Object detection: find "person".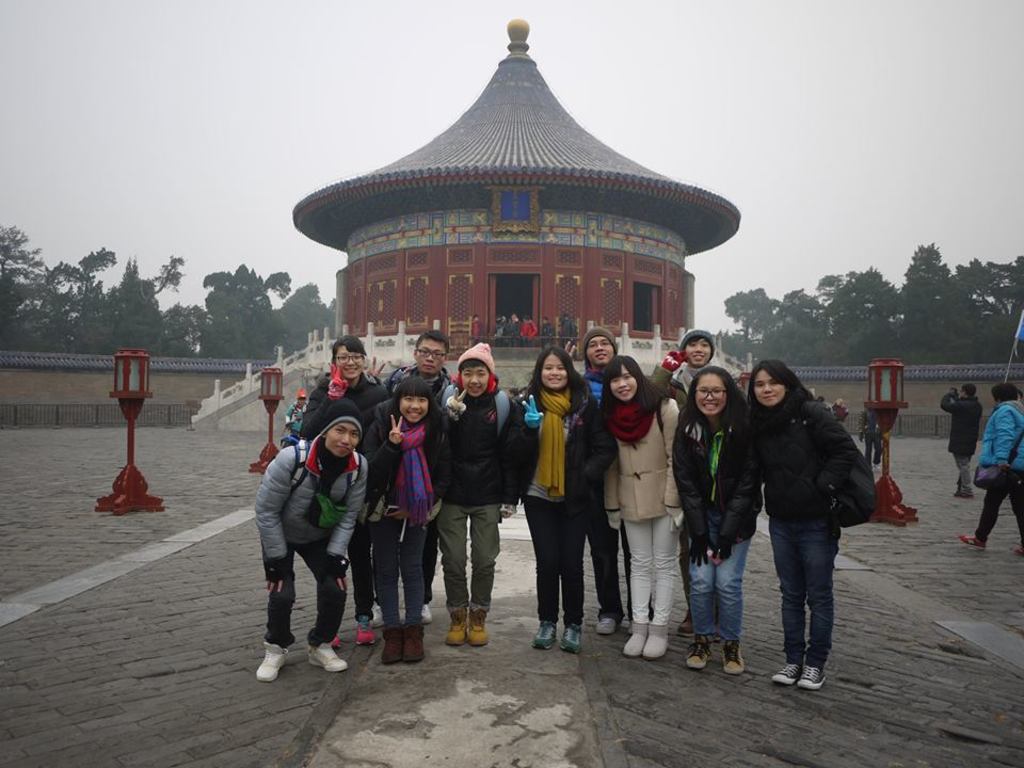
bbox=[656, 332, 716, 638].
